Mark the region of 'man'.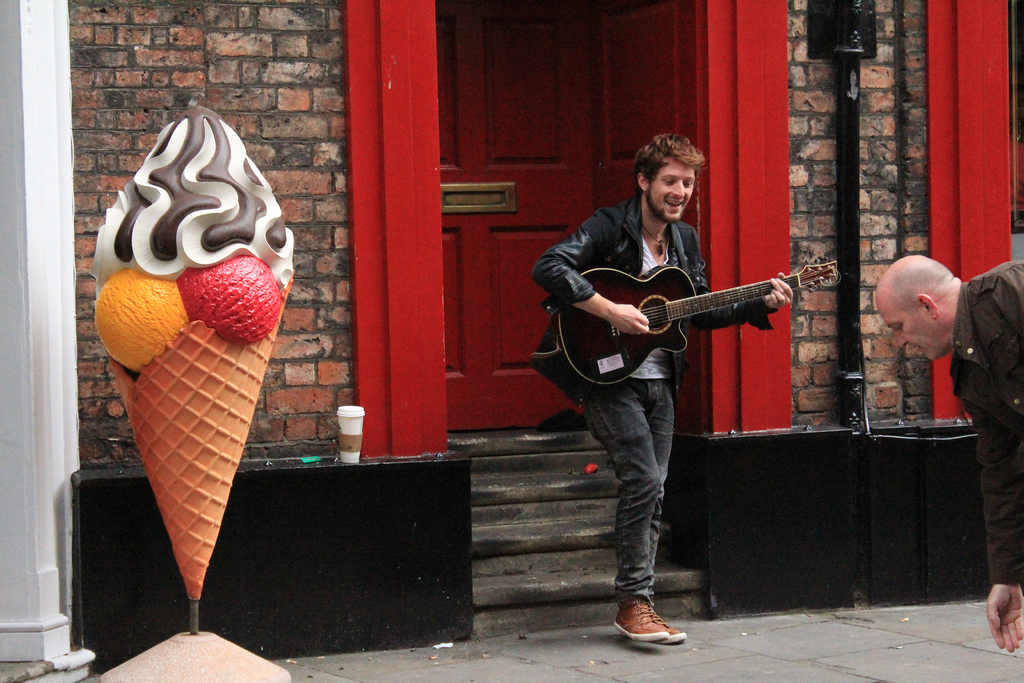
Region: left=858, top=252, right=1023, bottom=651.
